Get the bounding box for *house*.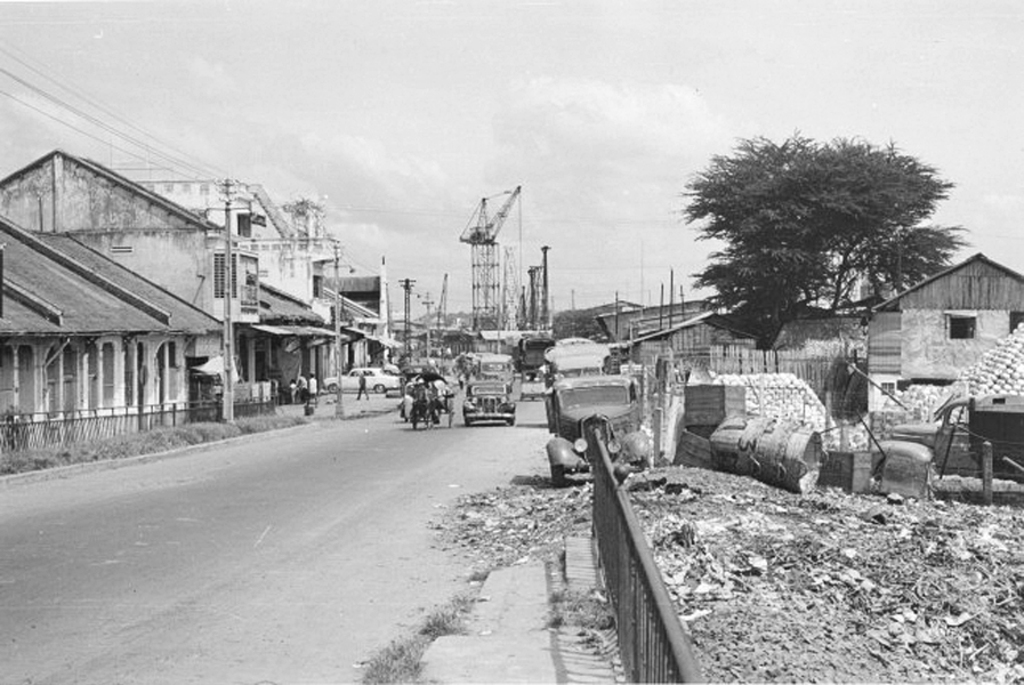
[868,255,1022,408].
